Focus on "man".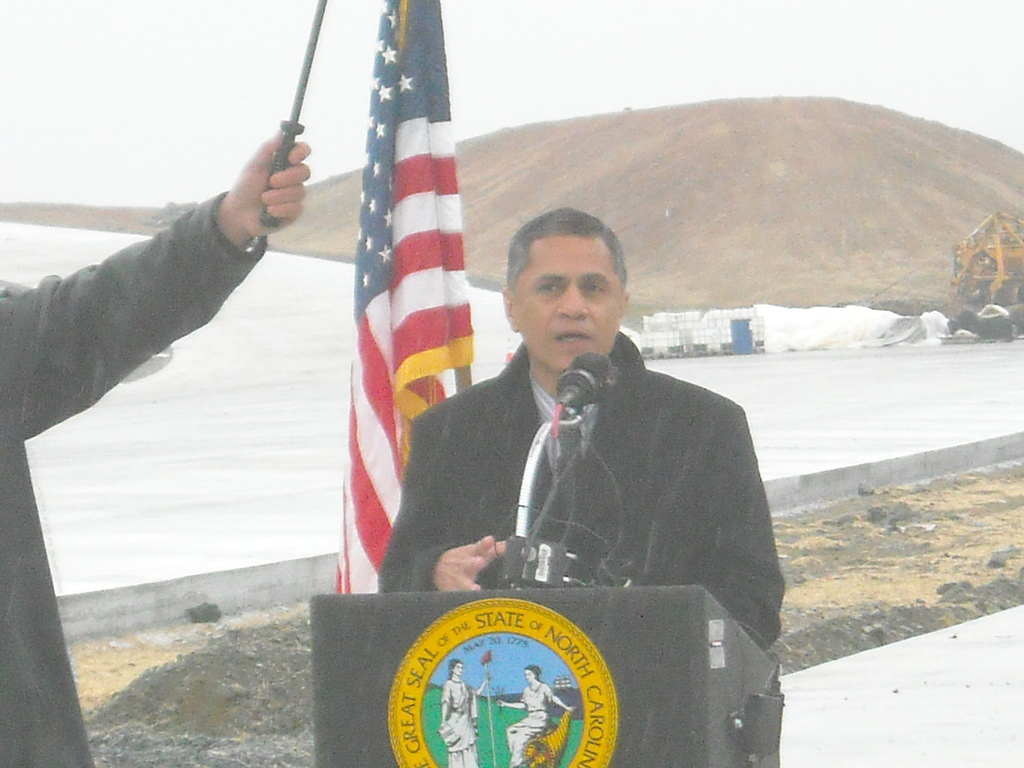
Focused at bbox=(408, 233, 774, 644).
